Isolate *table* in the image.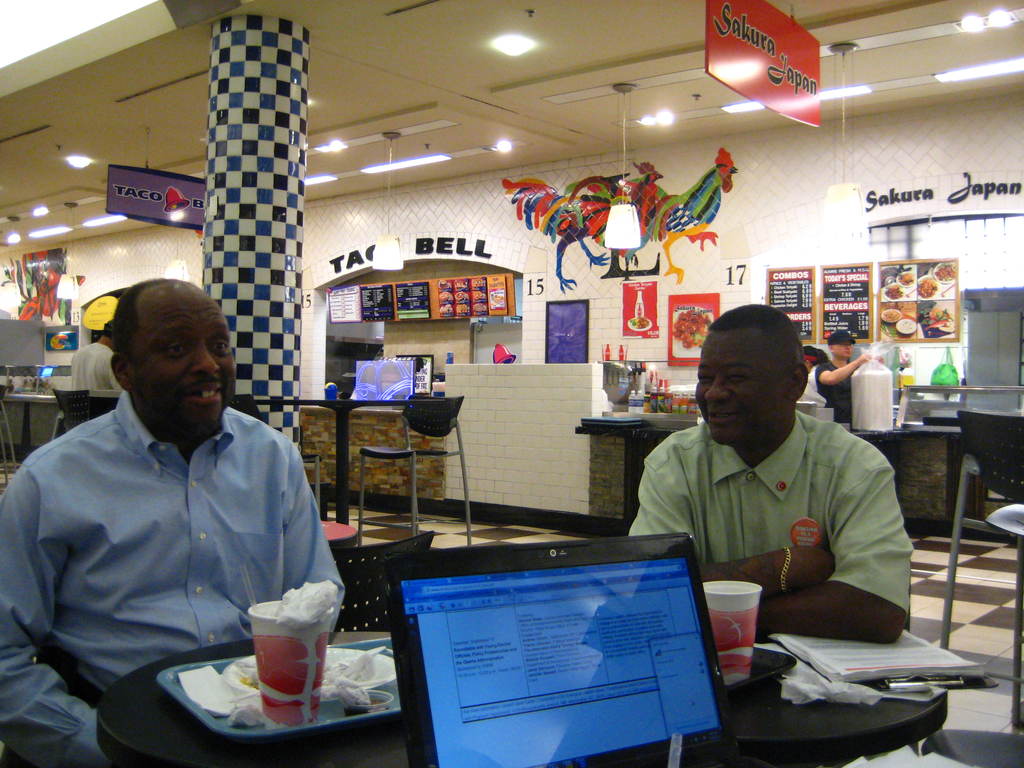
Isolated region: 97/600/985/767.
